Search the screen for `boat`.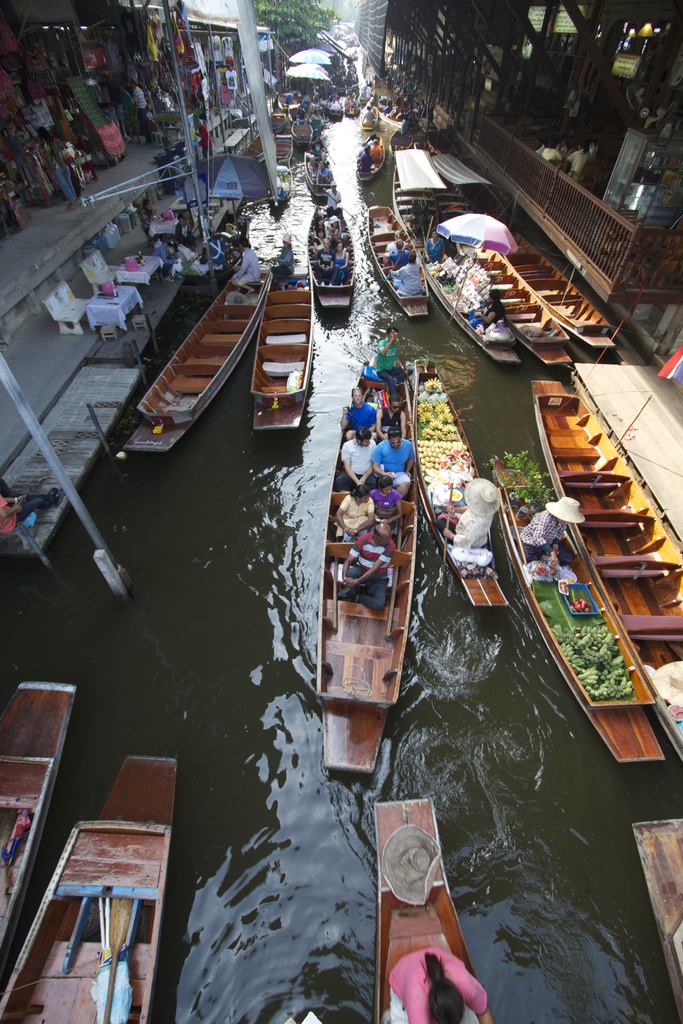
Found at (118,250,279,454).
